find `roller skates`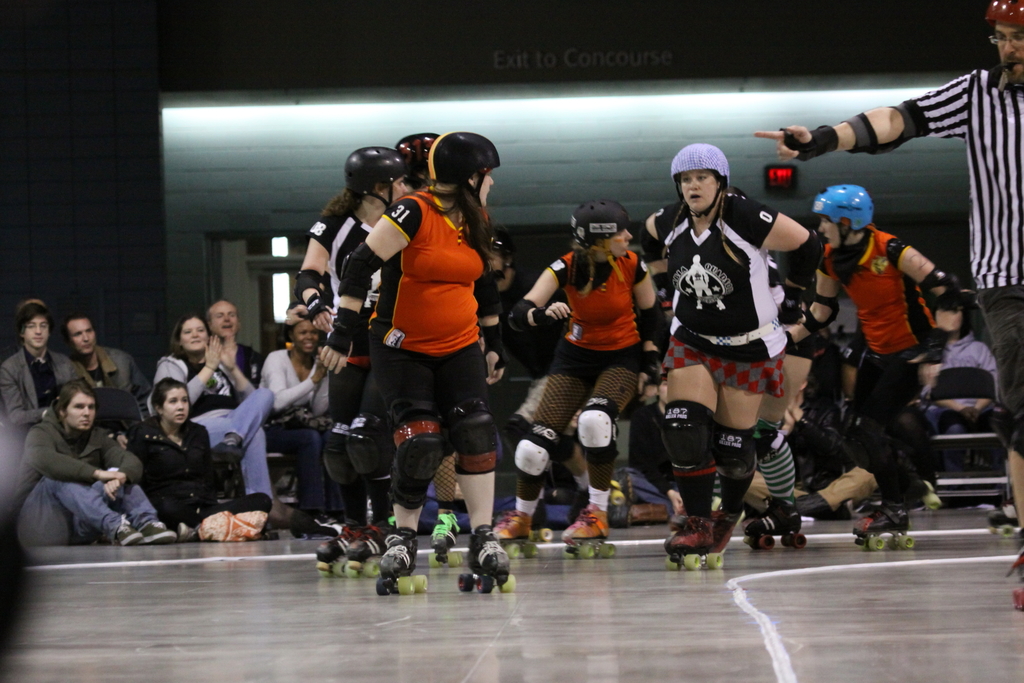
[985, 502, 1022, 531]
